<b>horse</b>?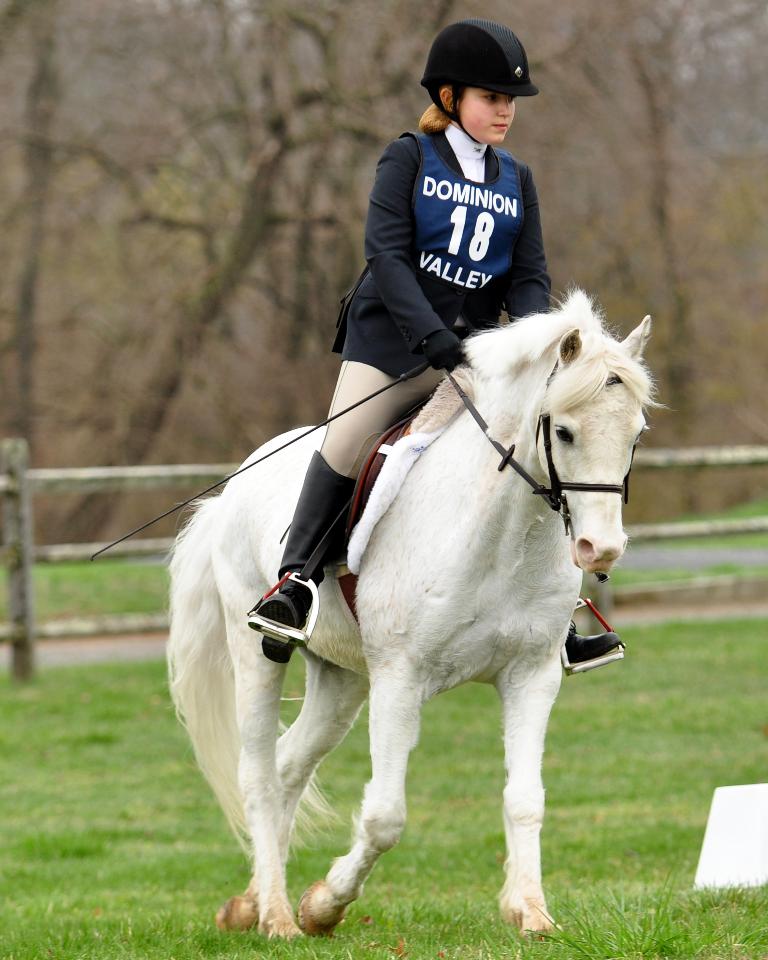
164/277/677/940
